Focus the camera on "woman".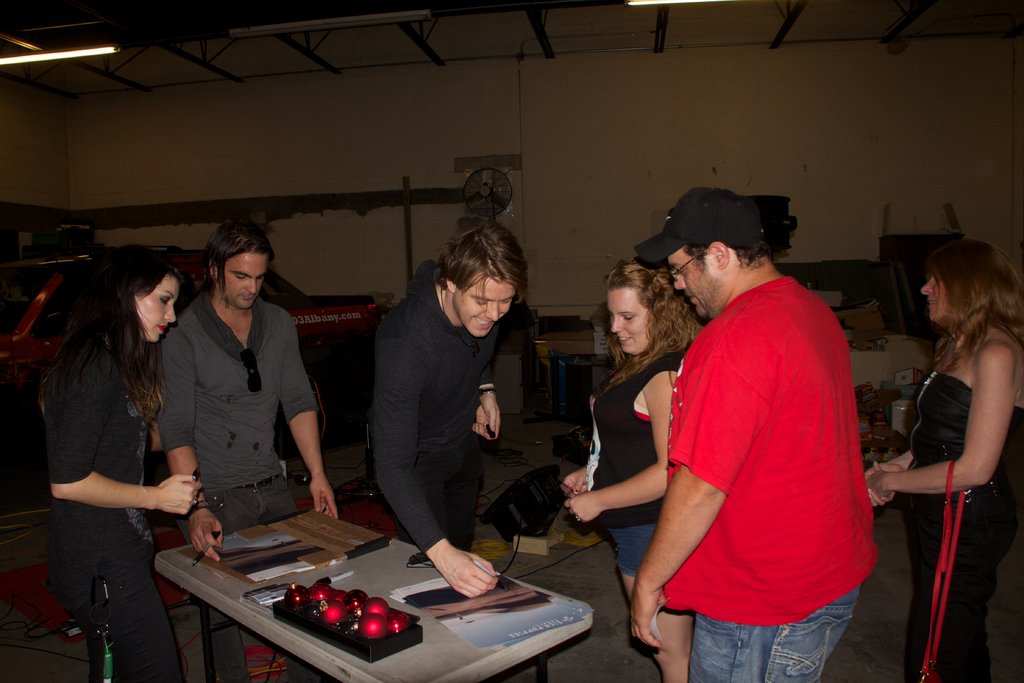
Focus region: (x1=43, y1=238, x2=203, y2=682).
